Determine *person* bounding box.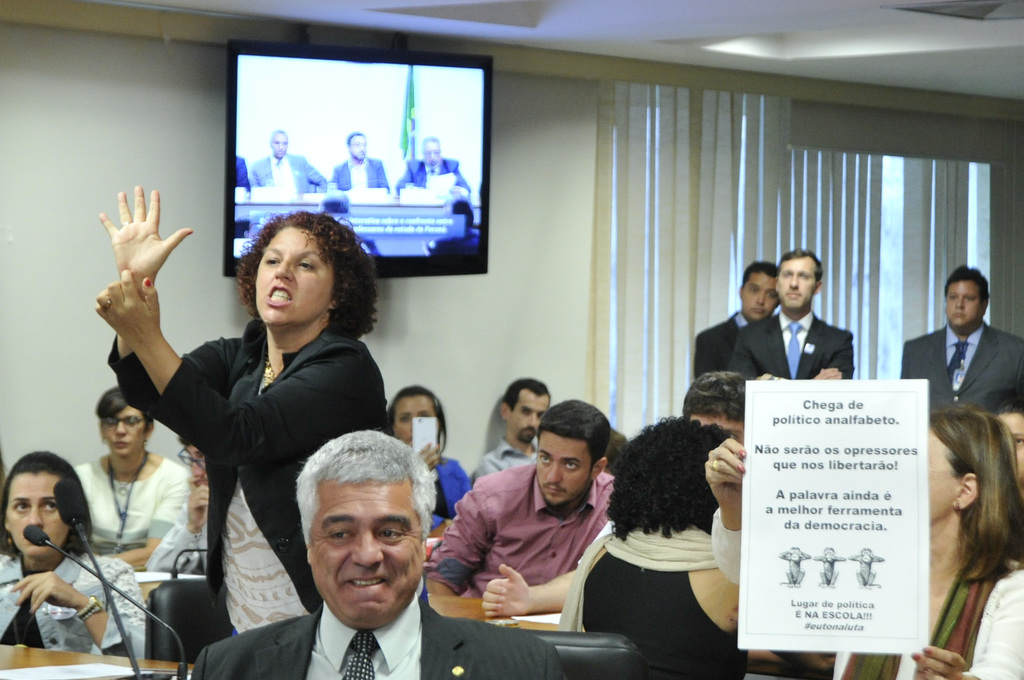
Determined: [337,136,387,194].
